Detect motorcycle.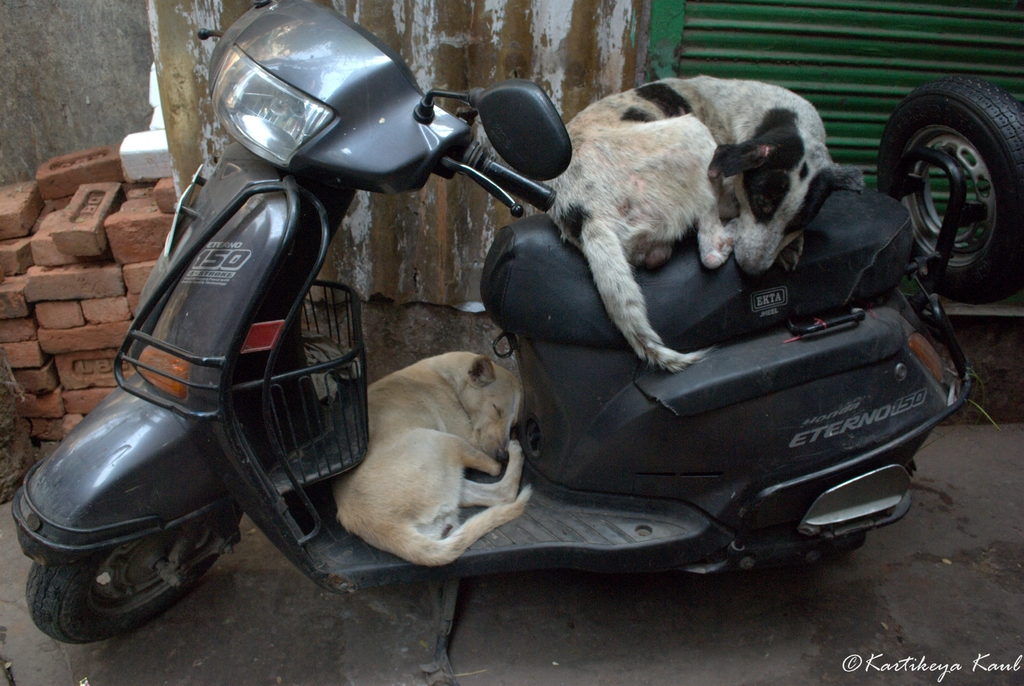
Detected at region(33, 31, 847, 685).
